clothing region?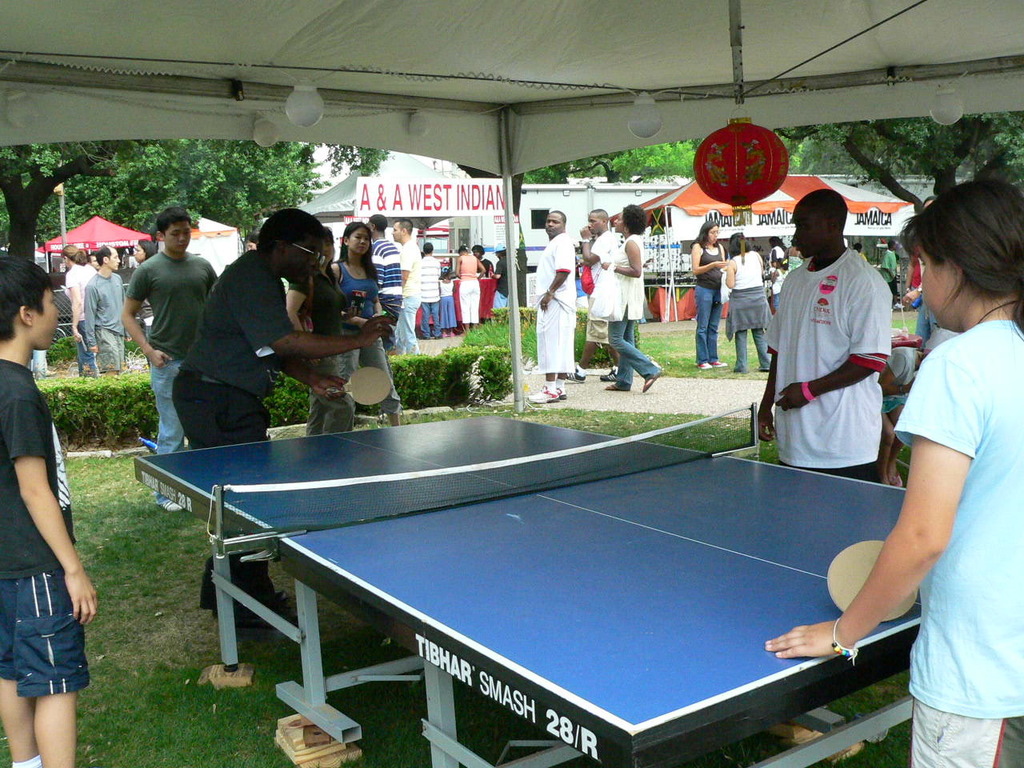
(x1=82, y1=271, x2=126, y2=376)
